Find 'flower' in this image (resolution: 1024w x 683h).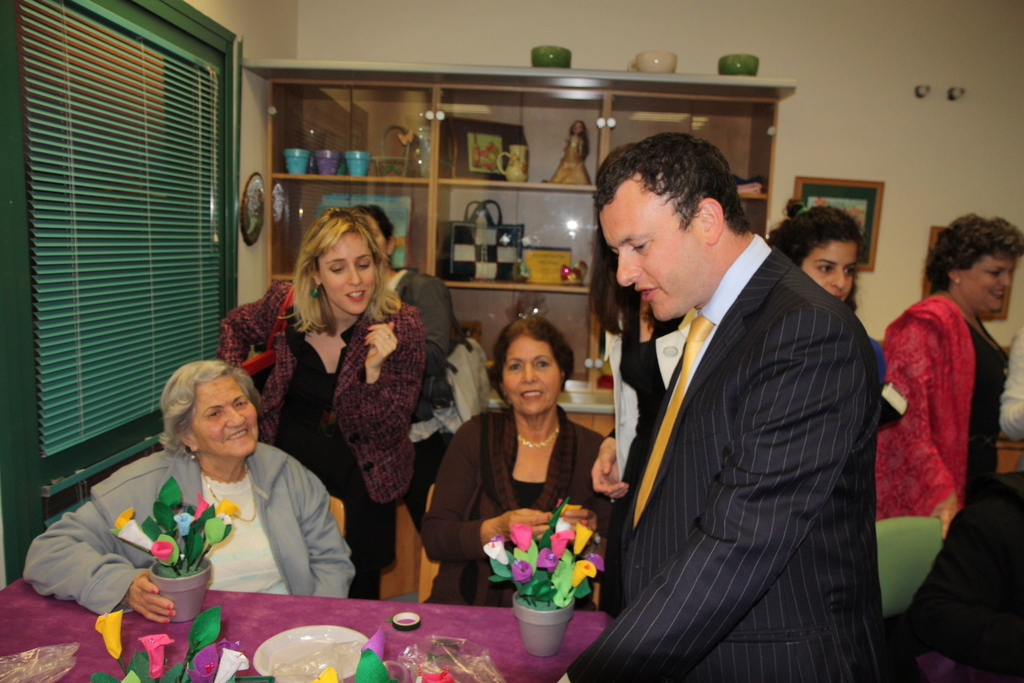
x1=118, y1=518, x2=151, y2=553.
